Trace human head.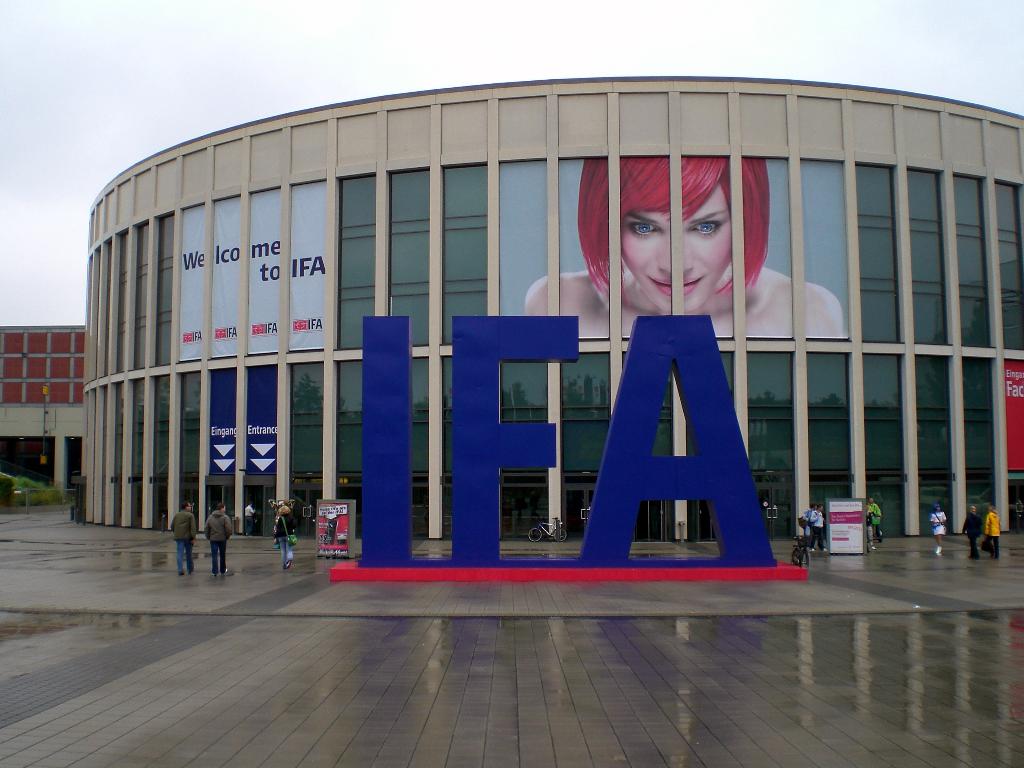
Traced to BBox(967, 504, 977, 515).
